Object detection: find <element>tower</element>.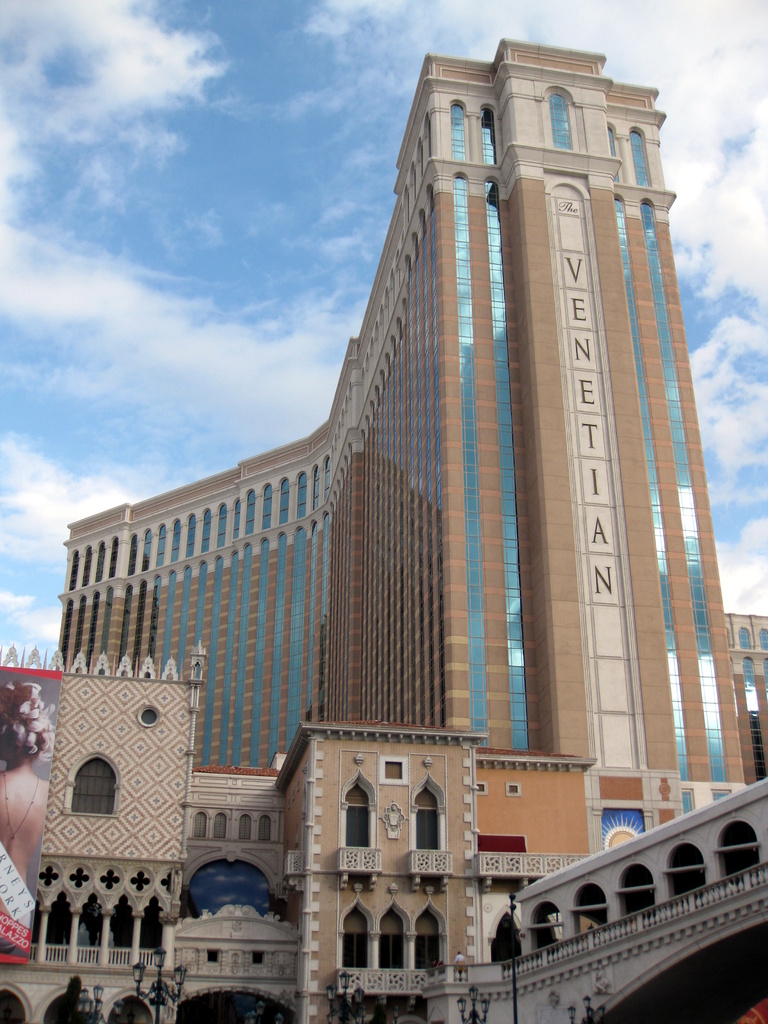
(60,42,767,781).
